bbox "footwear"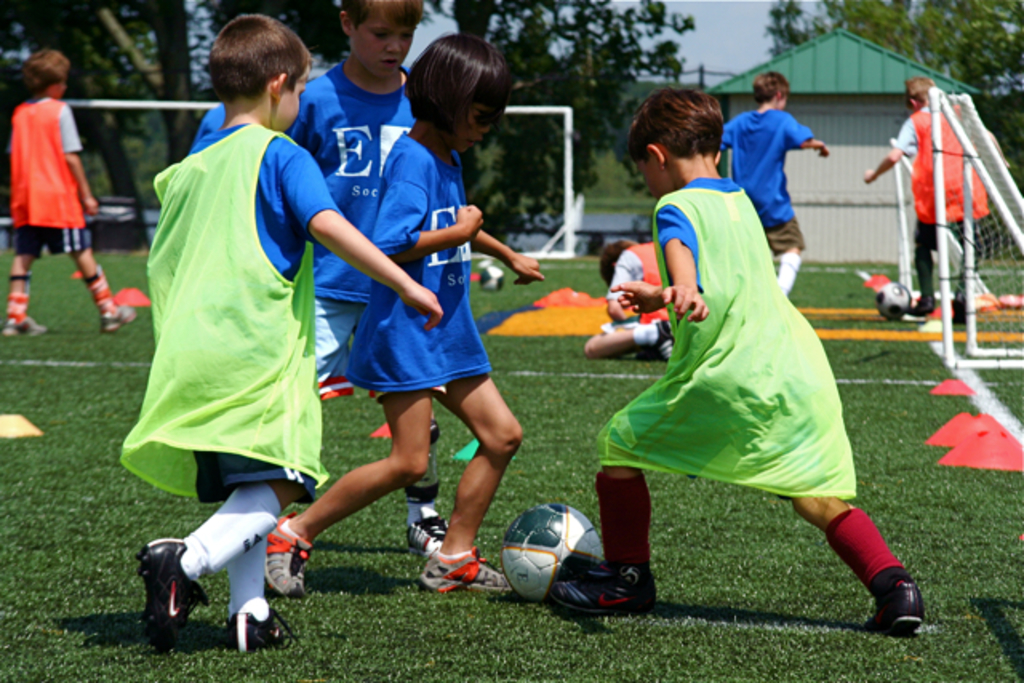
2:306:54:342
